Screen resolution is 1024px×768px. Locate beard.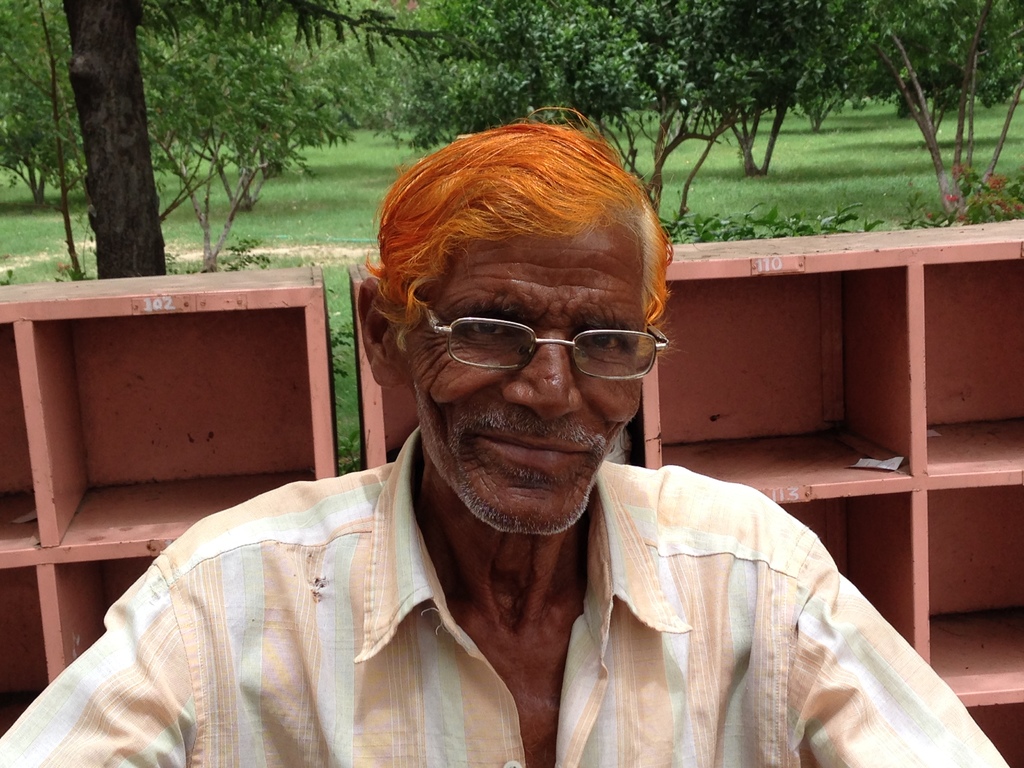
{"left": 413, "top": 403, "right": 600, "bottom": 535}.
